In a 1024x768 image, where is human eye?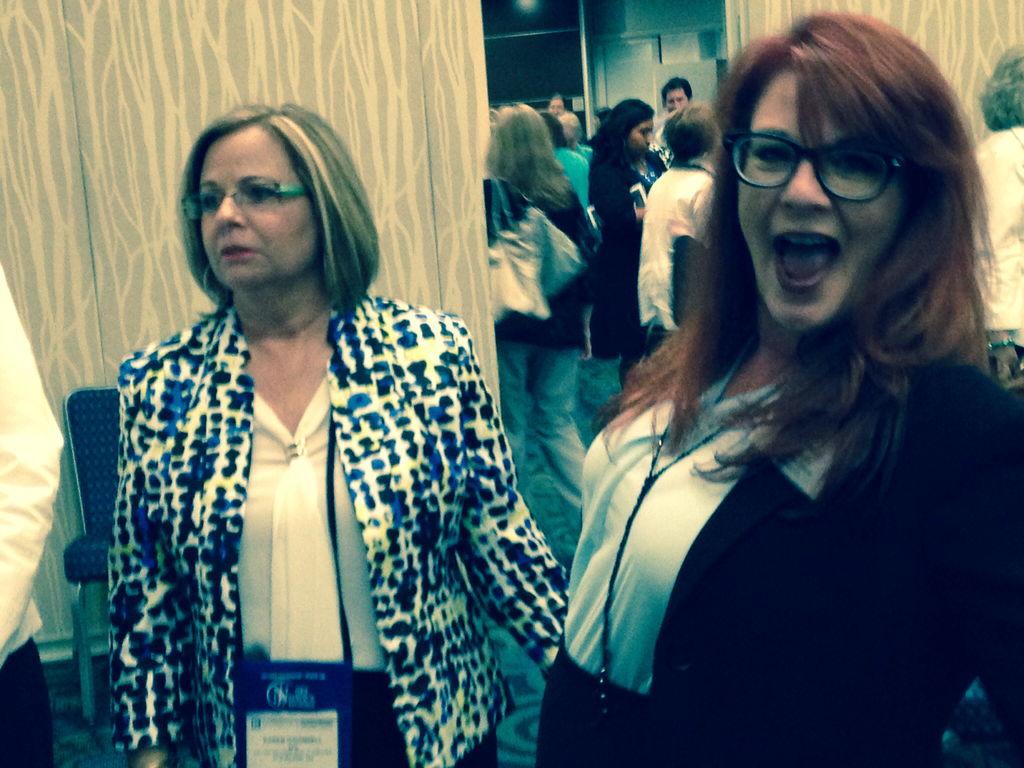
Rect(241, 180, 285, 206).
